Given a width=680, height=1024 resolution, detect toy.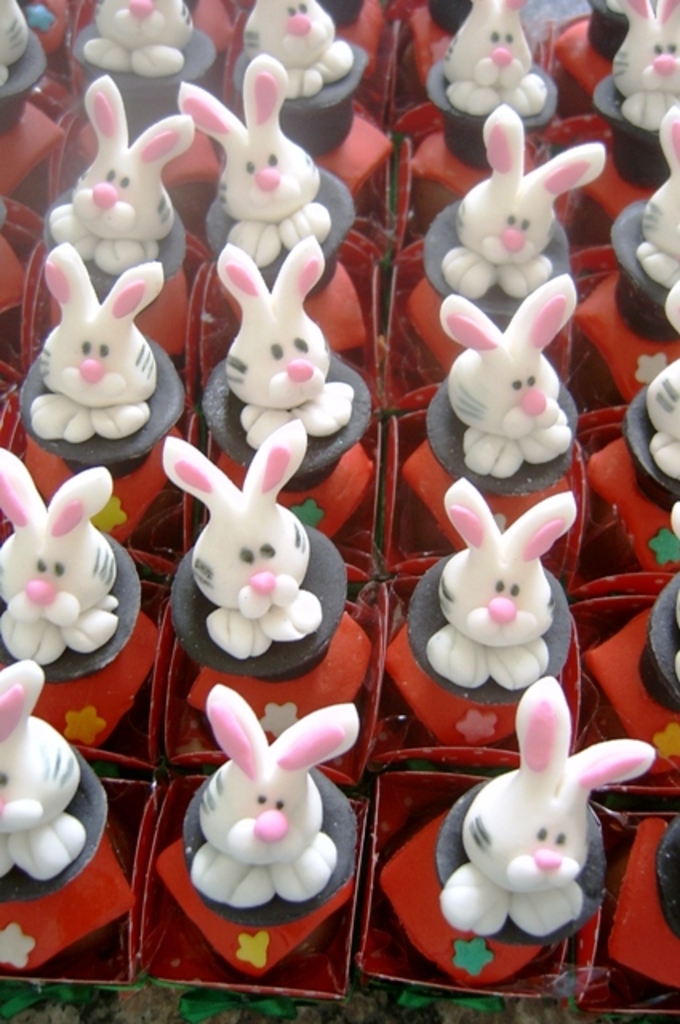
<region>5, 470, 136, 701</region>.
